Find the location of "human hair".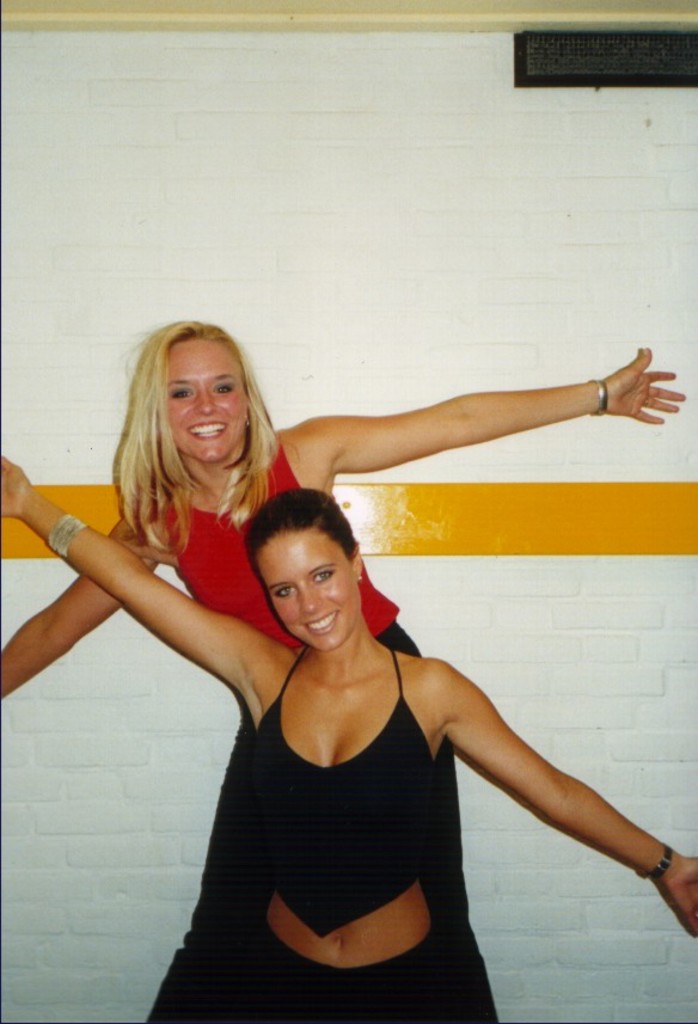
Location: box=[109, 317, 284, 546].
